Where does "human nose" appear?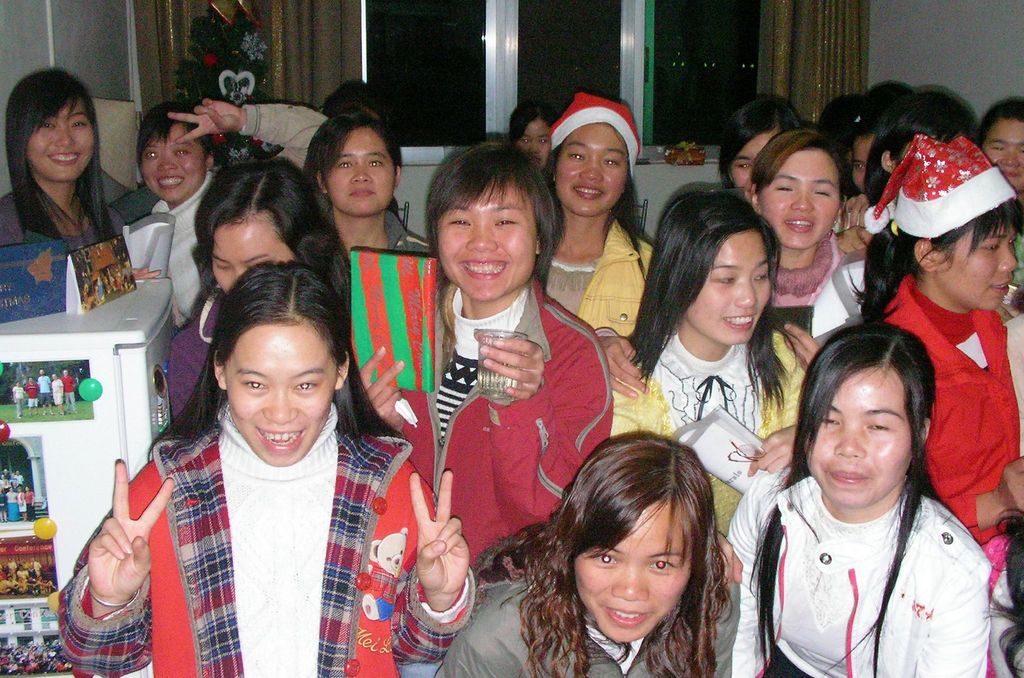
Appears at 611, 565, 652, 604.
